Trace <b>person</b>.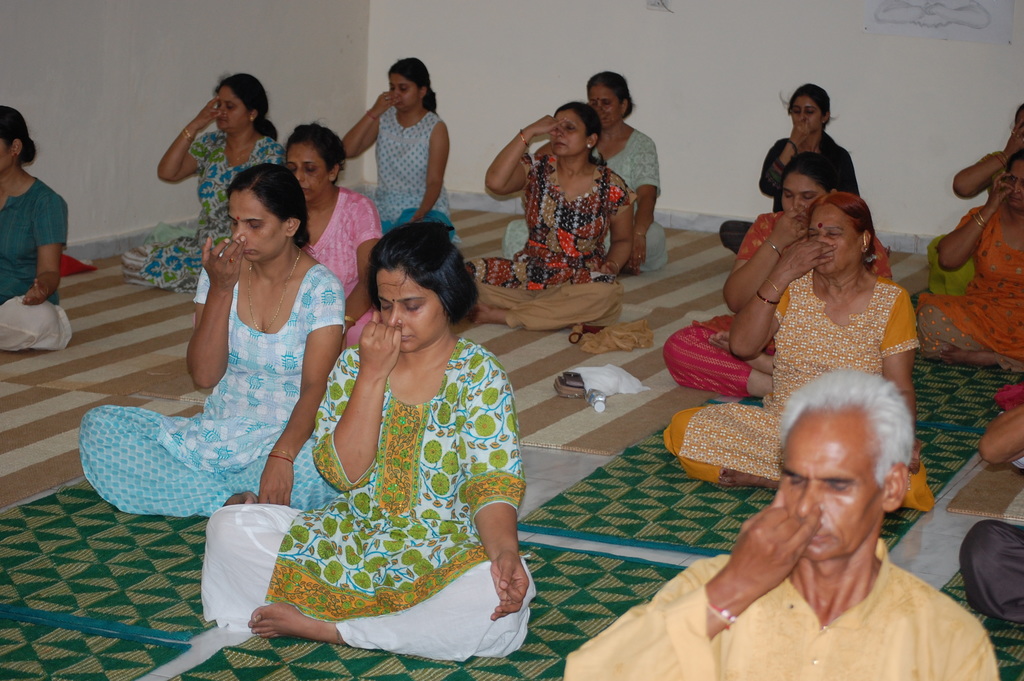
Traced to {"left": 954, "top": 384, "right": 1023, "bottom": 628}.
